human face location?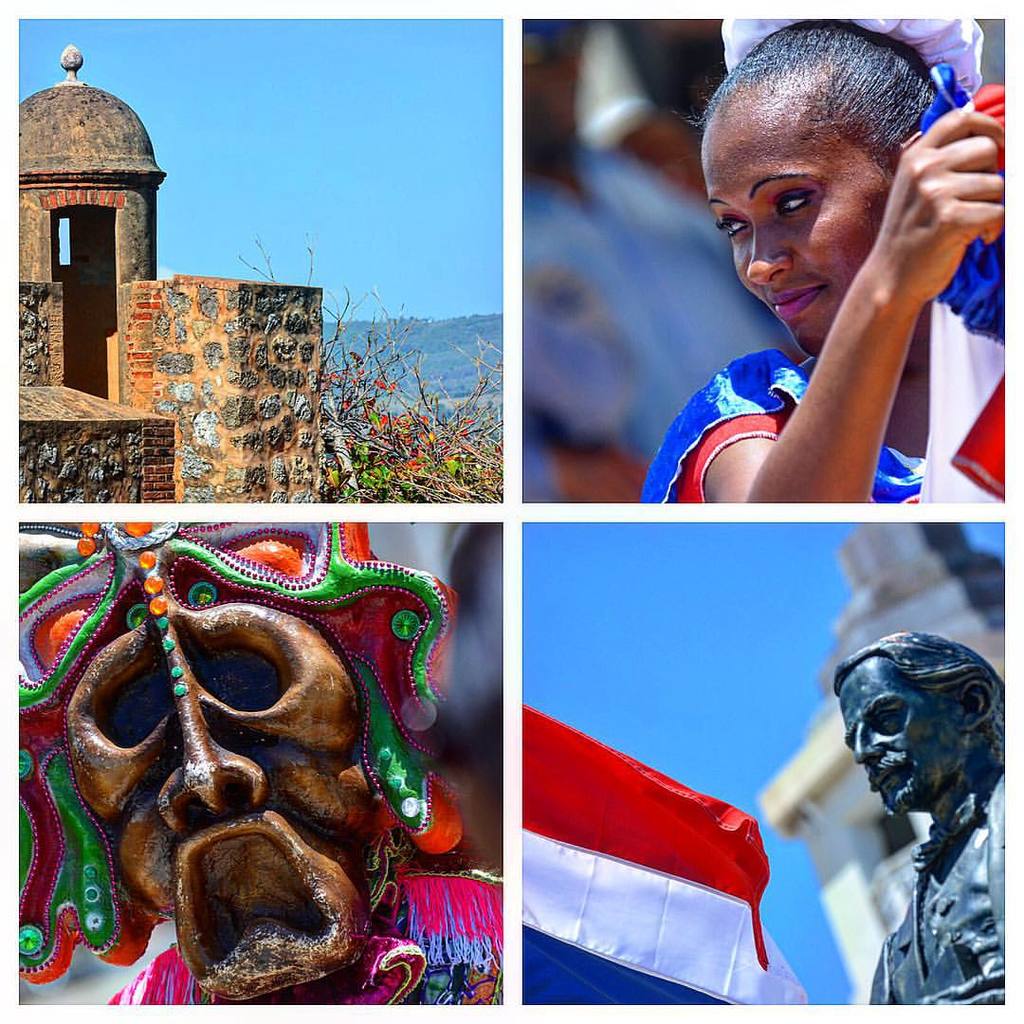
detection(835, 656, 970, 813)
